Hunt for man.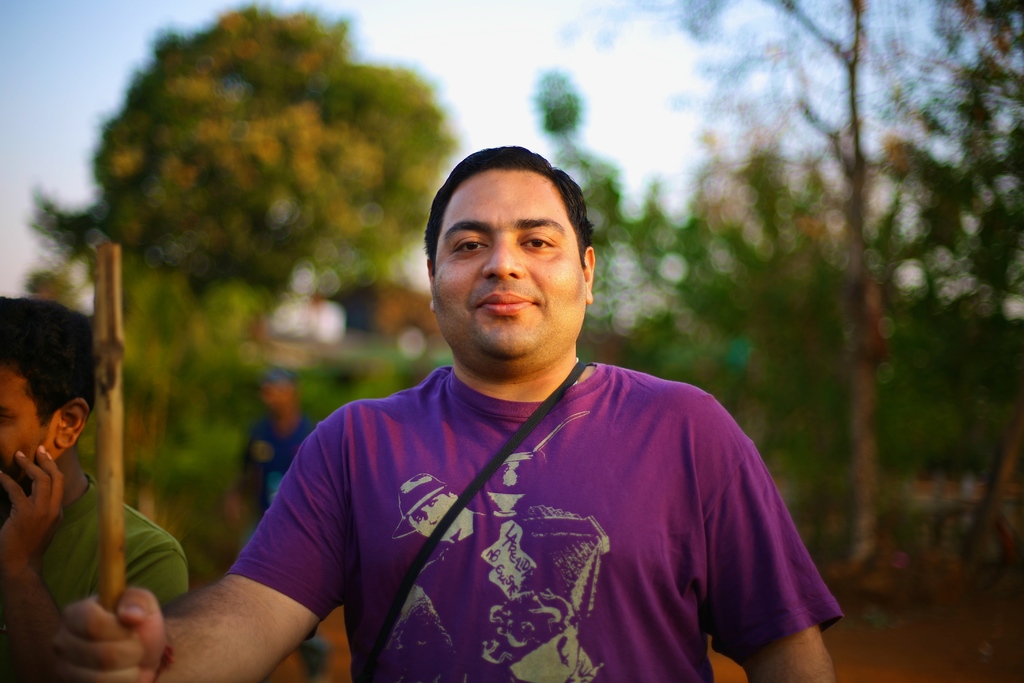
Hunted down at x1=200, y1=140, x2=827, y2=682.
